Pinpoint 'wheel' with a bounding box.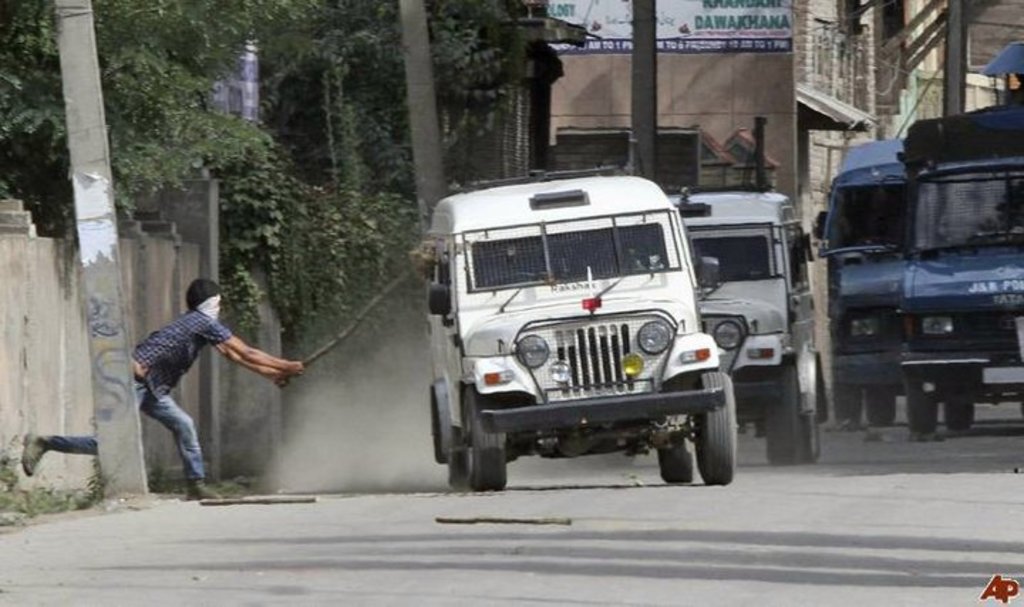
<region>863, 385, 896, 425</region>.
